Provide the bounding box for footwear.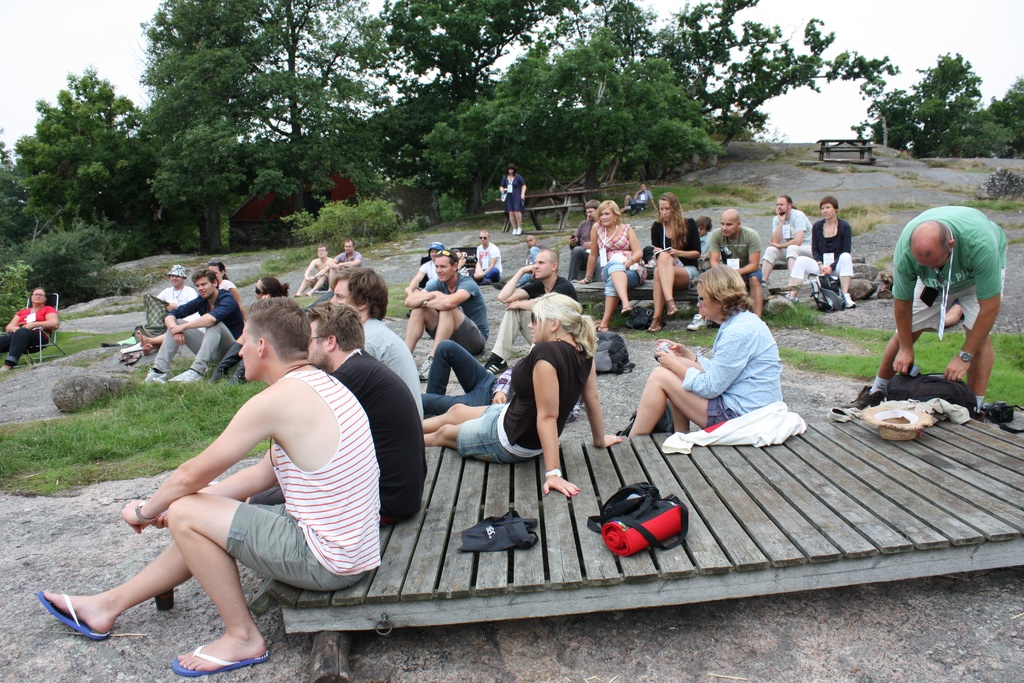
(492,281,504,293).
